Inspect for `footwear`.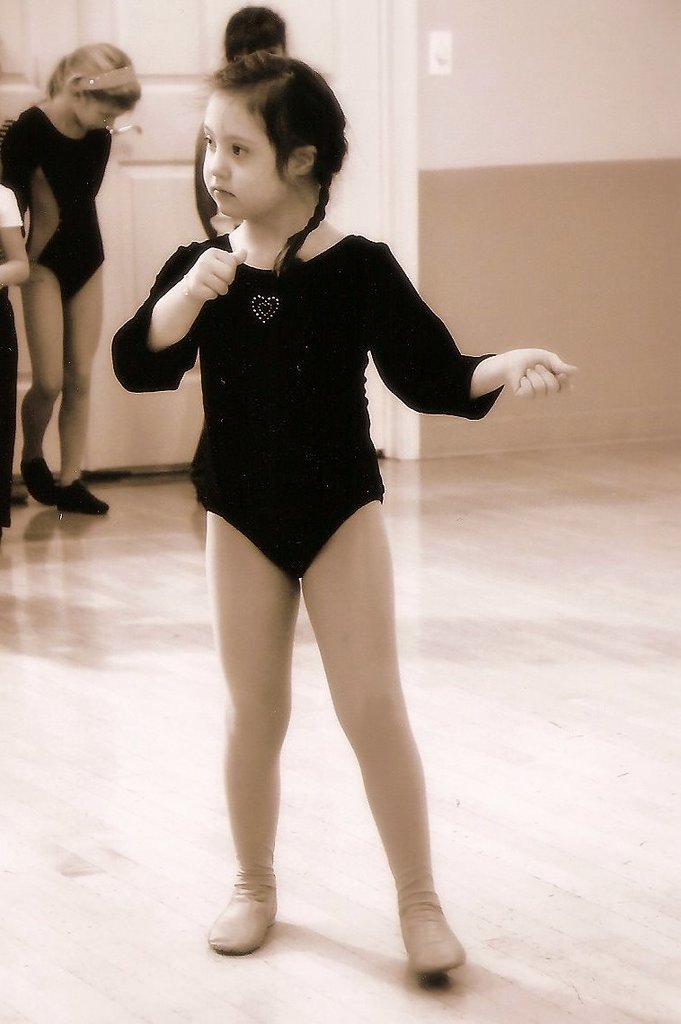
Inspection: detection(15, 453, 58, 504).
